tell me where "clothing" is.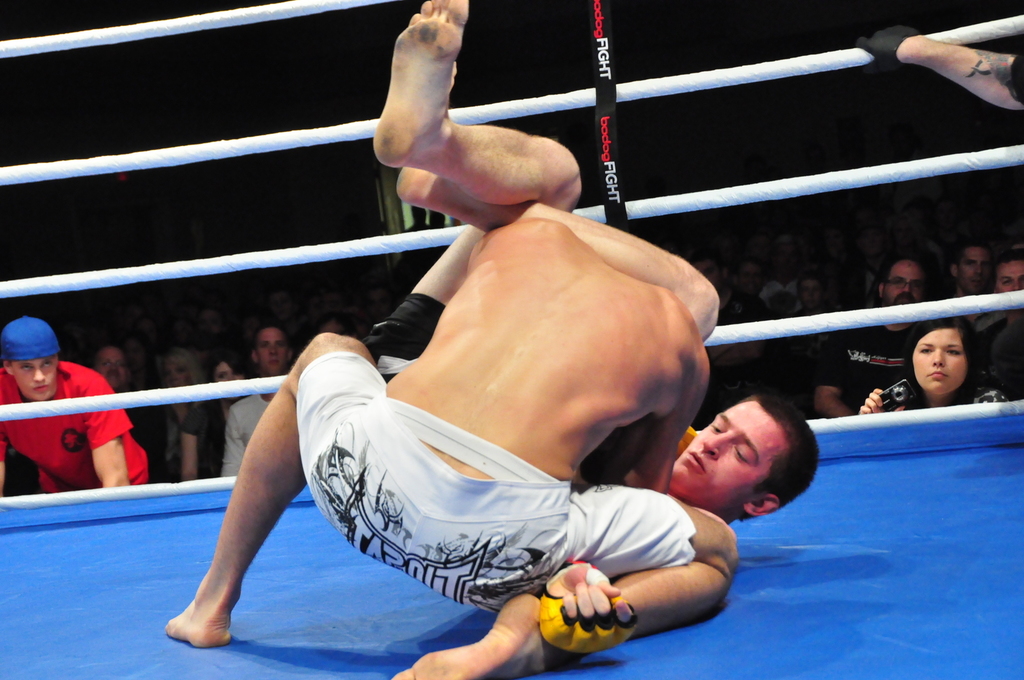
"clothing" is at box=[295, 341, 693, 616].
